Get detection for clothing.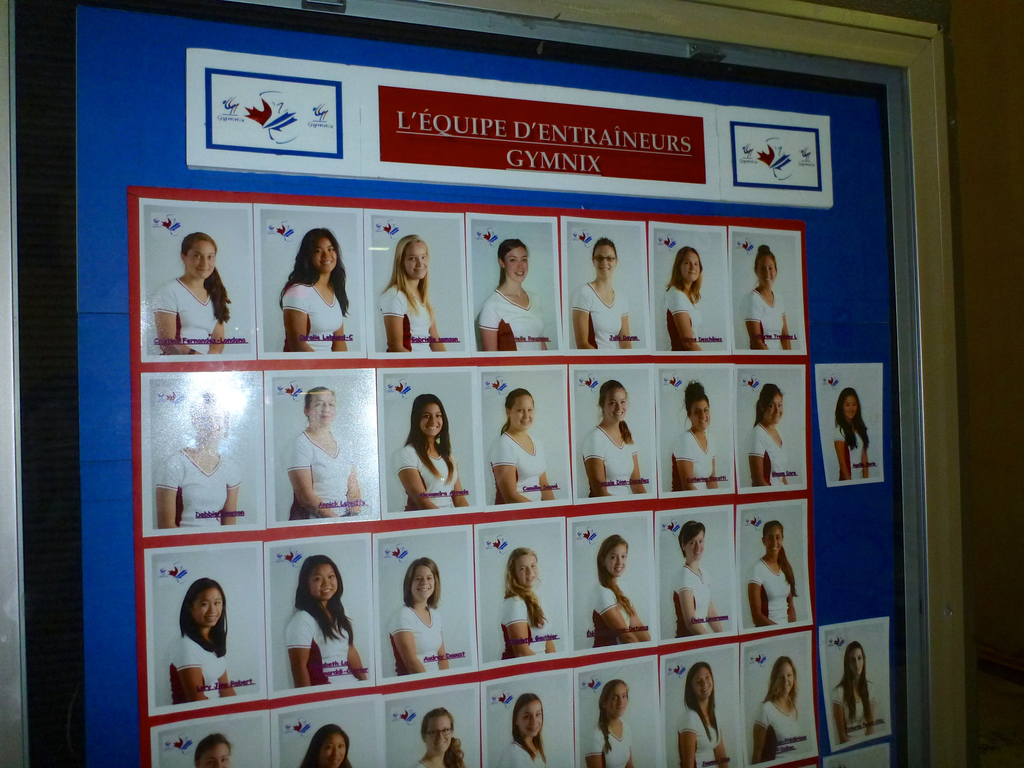
Detection: (668, 284, 707, 351).
